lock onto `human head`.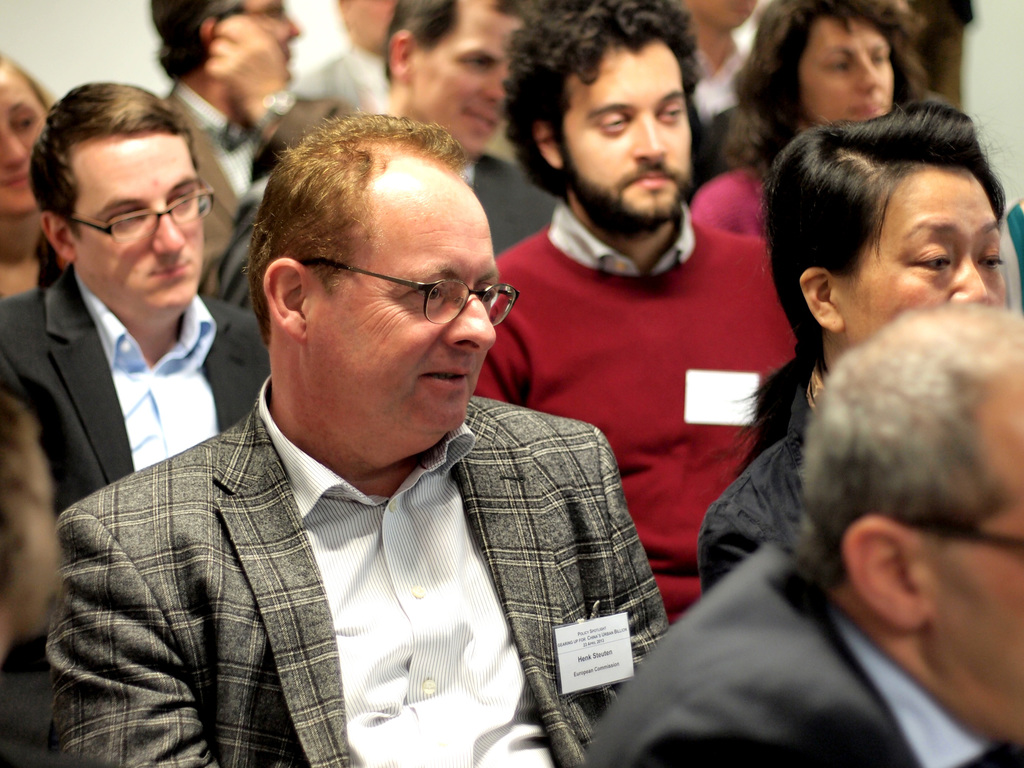
Locked: 761,100,1010,360.
